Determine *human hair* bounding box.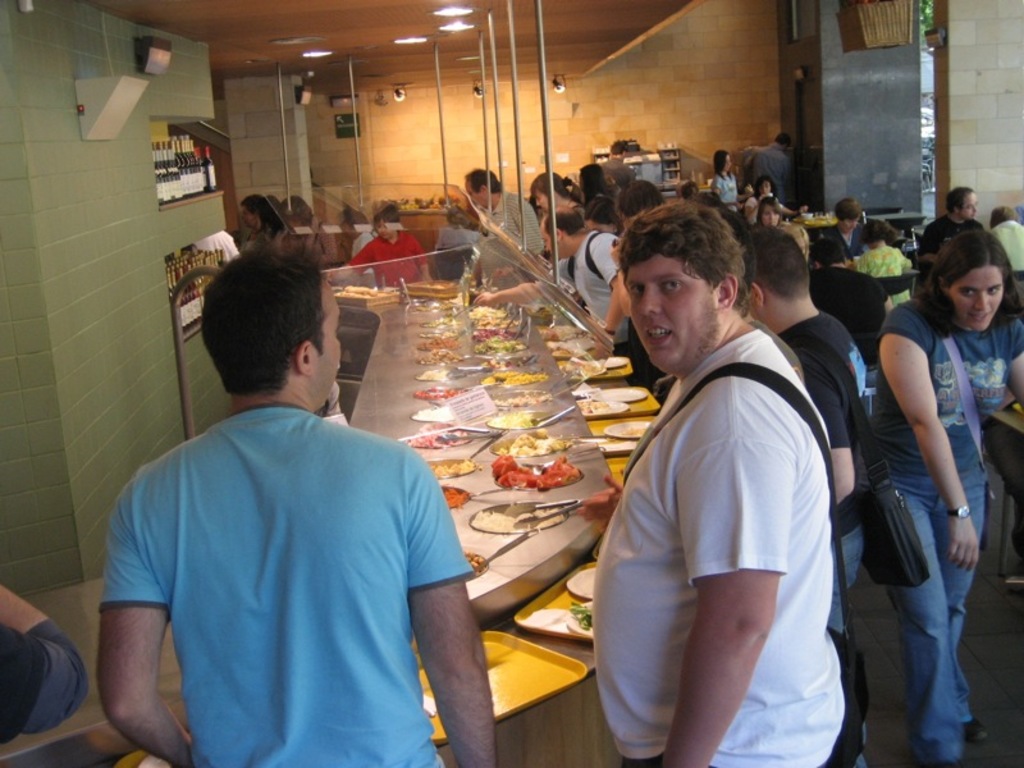
Determined: x1=942, y1=183, x2=974, y2=214.
